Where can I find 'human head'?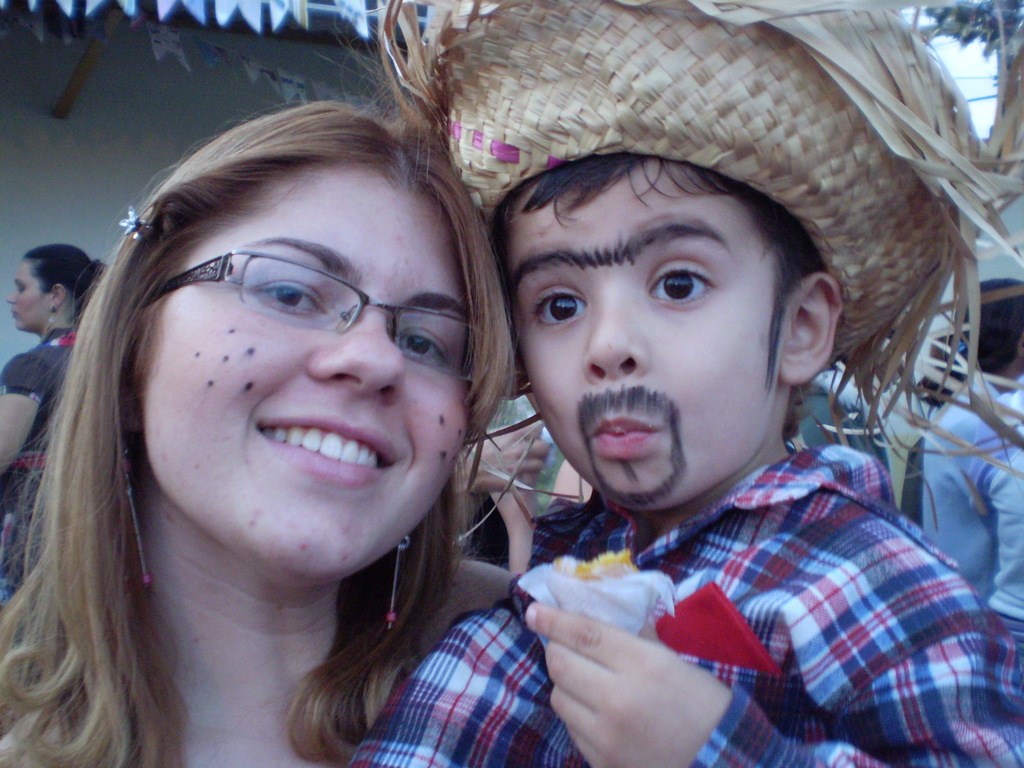
You can find it at detection(489, 114, 861, 511).
